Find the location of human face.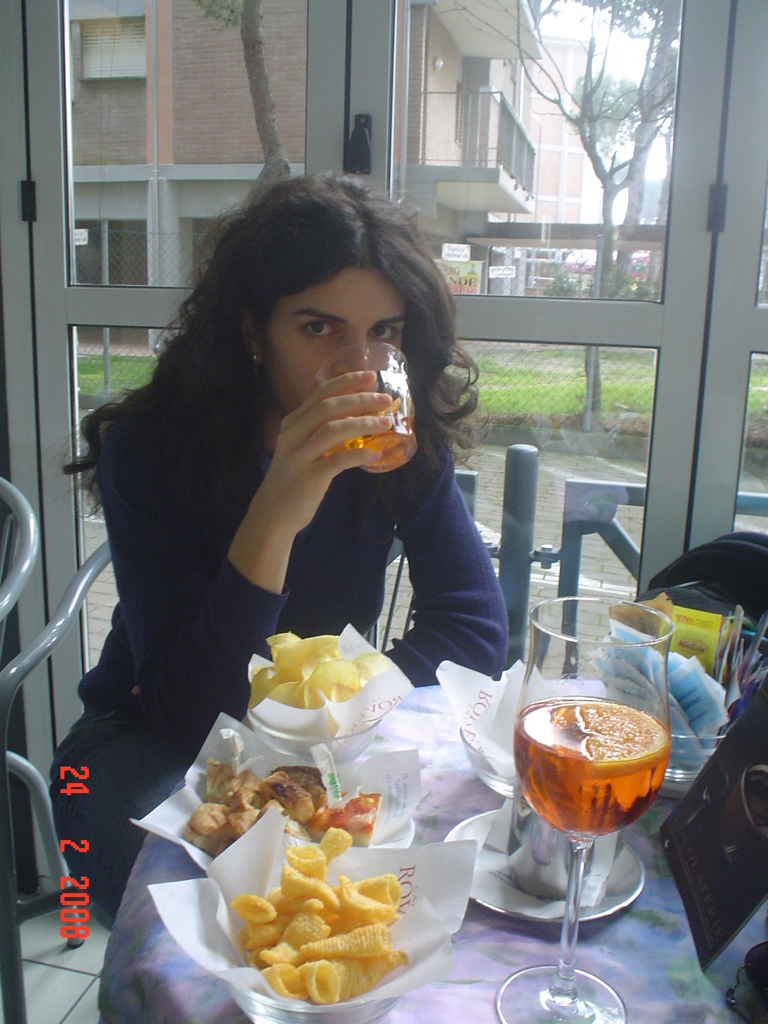
Location: detection(268, 258, 404, 420).
